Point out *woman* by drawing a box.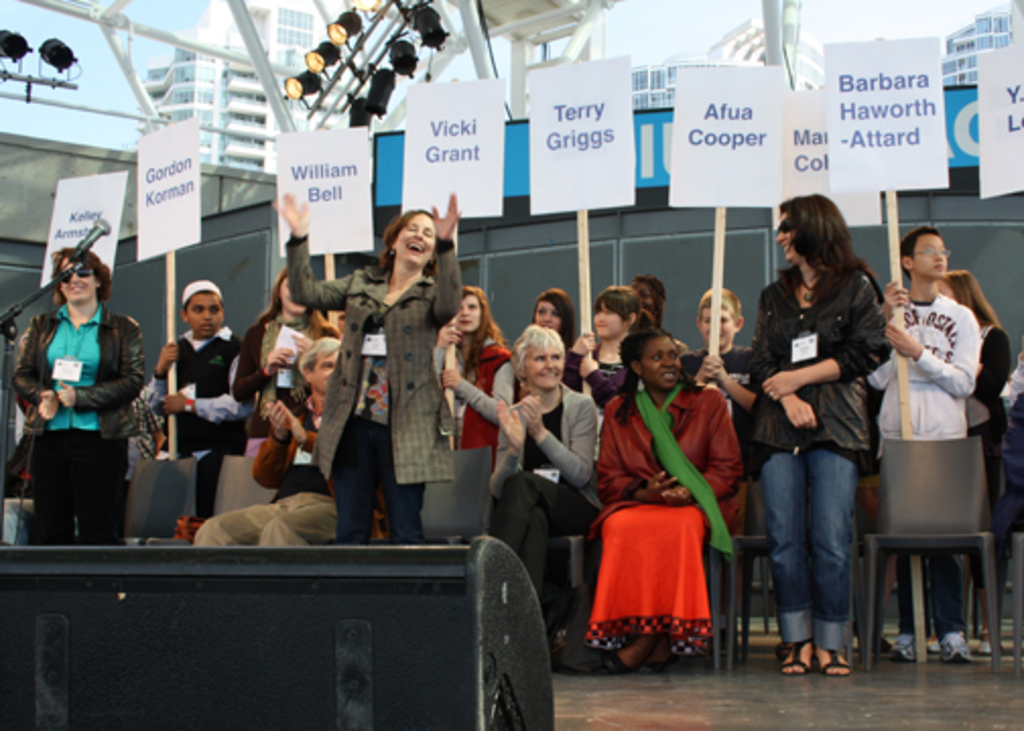
pyautogui.locateOnScreen(10, 244, 142, 548).
